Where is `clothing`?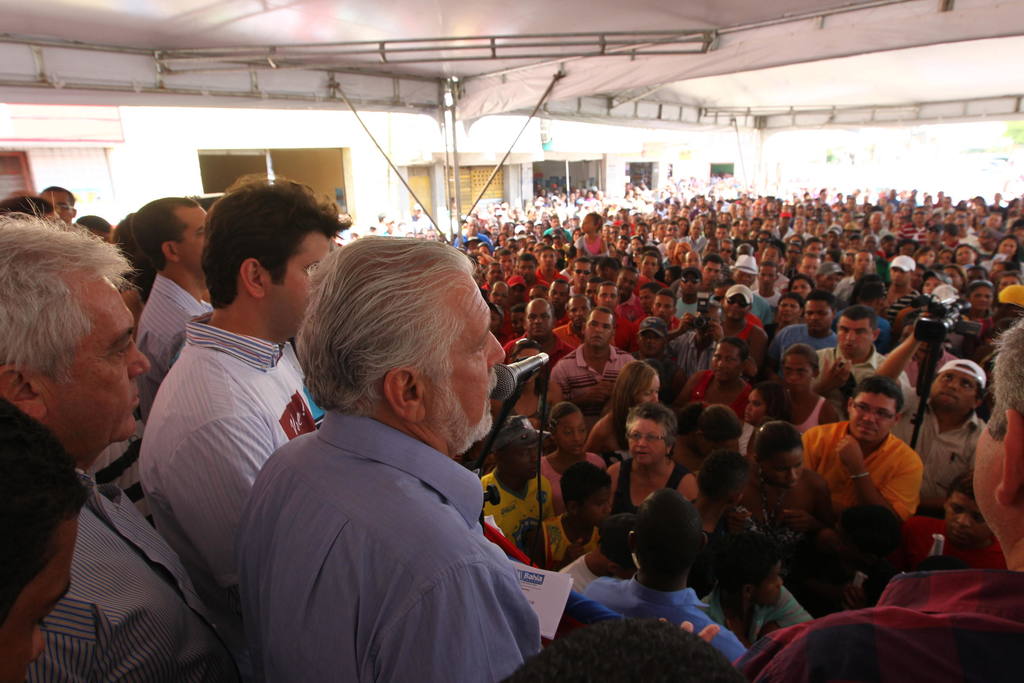
<region>790, 347, 894, 414</region>.
